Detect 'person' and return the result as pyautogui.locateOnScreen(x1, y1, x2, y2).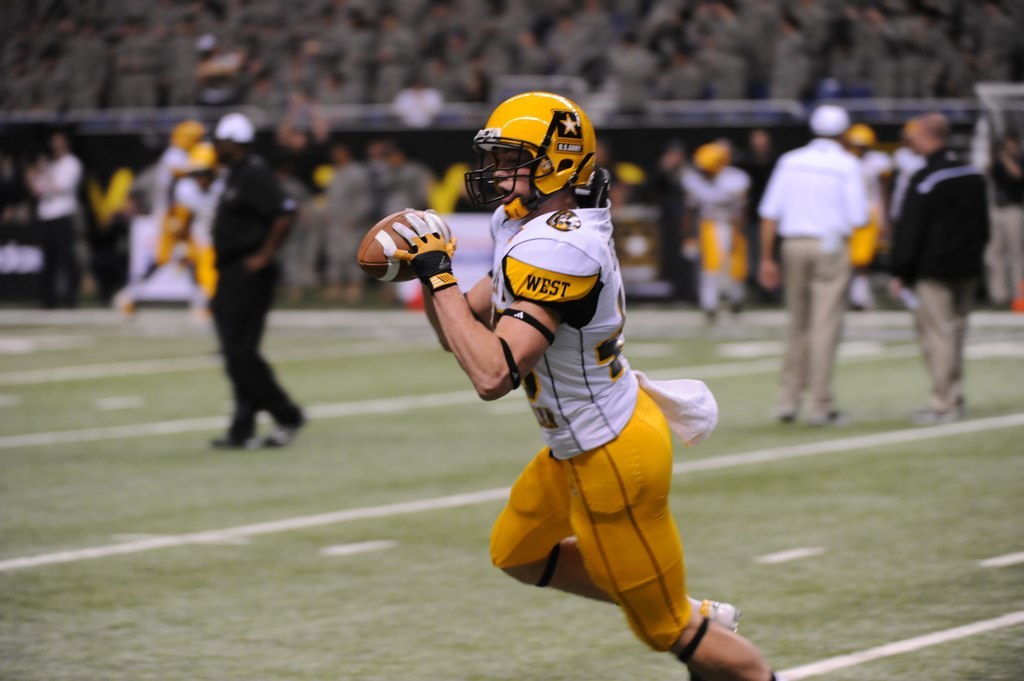
pyautogui.locateOnScreen(0, 117, 1023, 319).
